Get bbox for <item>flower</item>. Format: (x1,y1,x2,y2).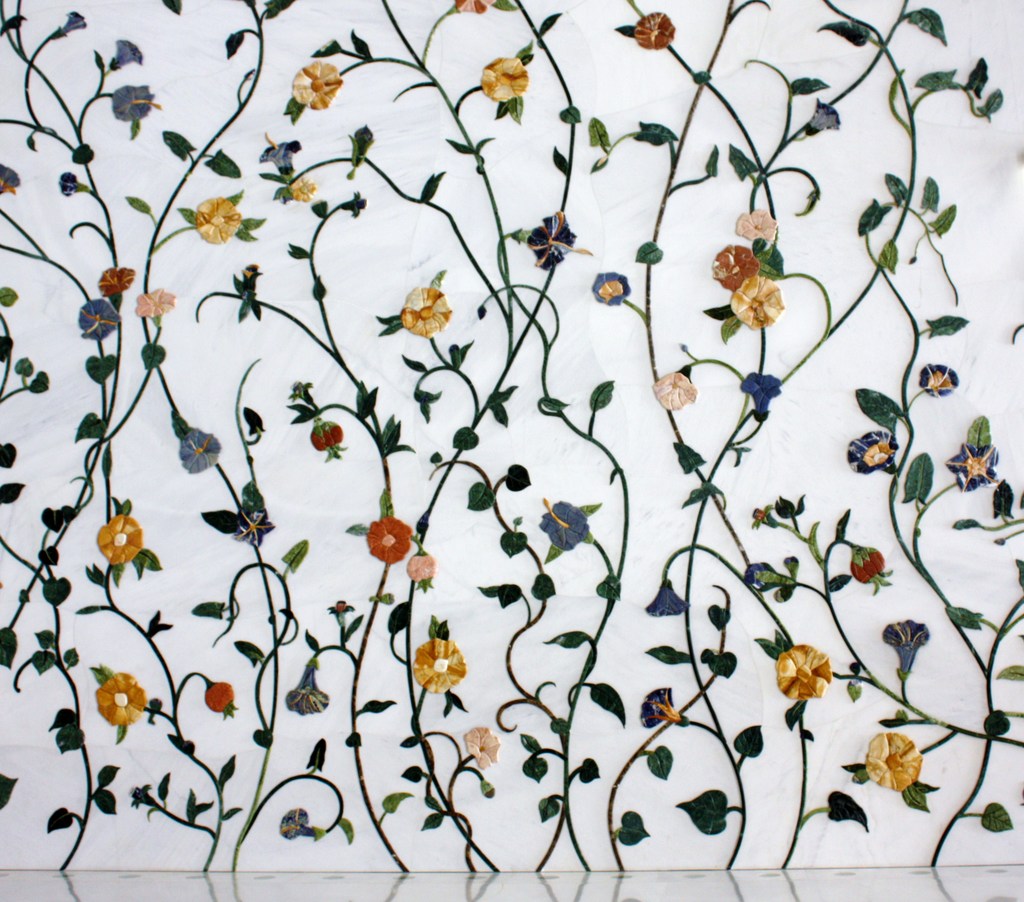
(113,36,142,68).
